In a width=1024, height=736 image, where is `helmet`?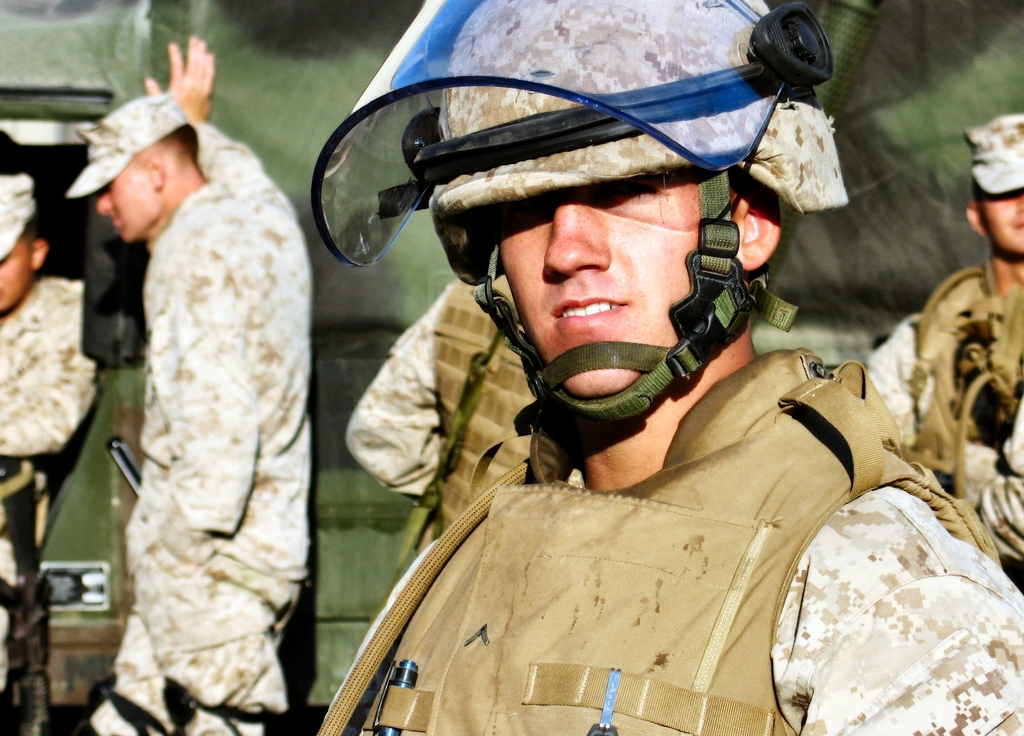
rect(306, 0, 845, 426).
